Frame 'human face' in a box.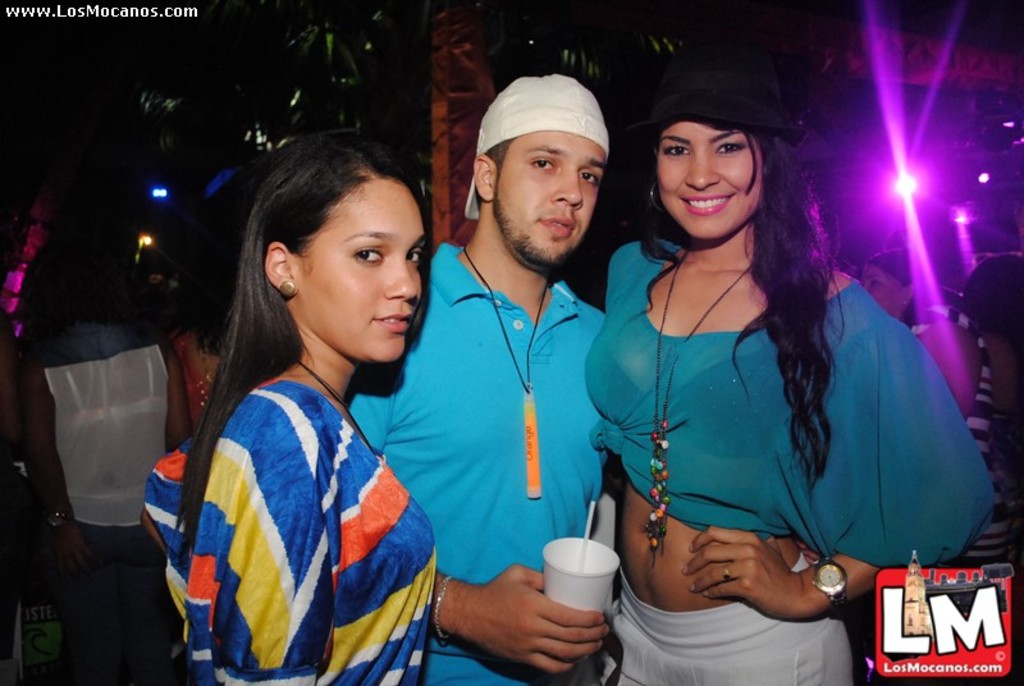
x1=297, y1=184, x2=426, y2=360.
